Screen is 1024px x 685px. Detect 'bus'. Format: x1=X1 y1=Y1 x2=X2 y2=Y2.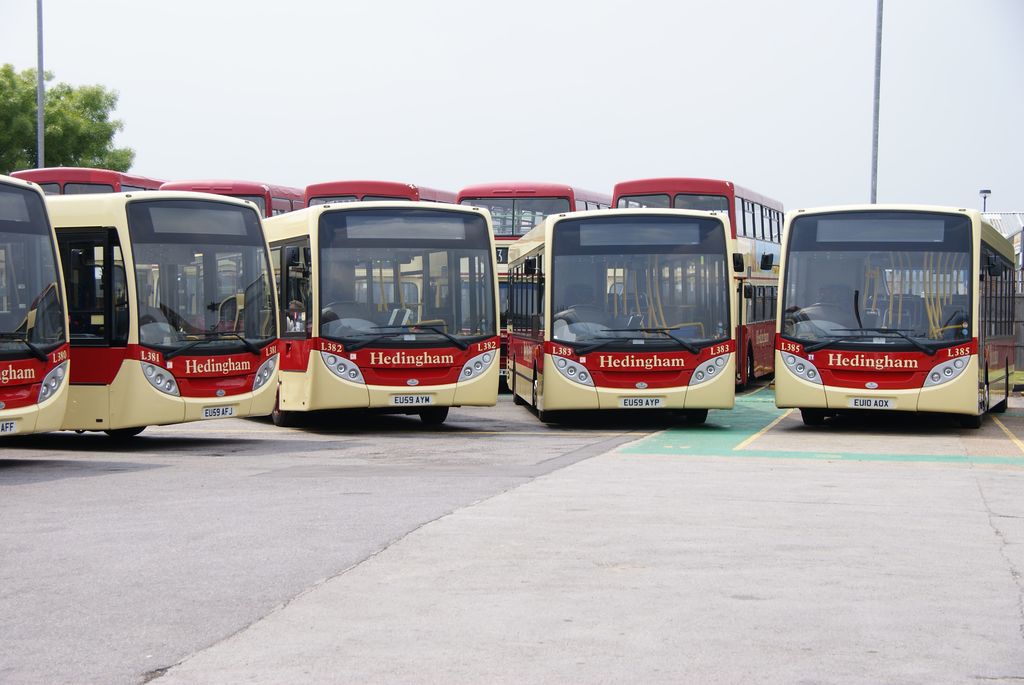
x1=762 y1=200 x2=1018 y2=427.
